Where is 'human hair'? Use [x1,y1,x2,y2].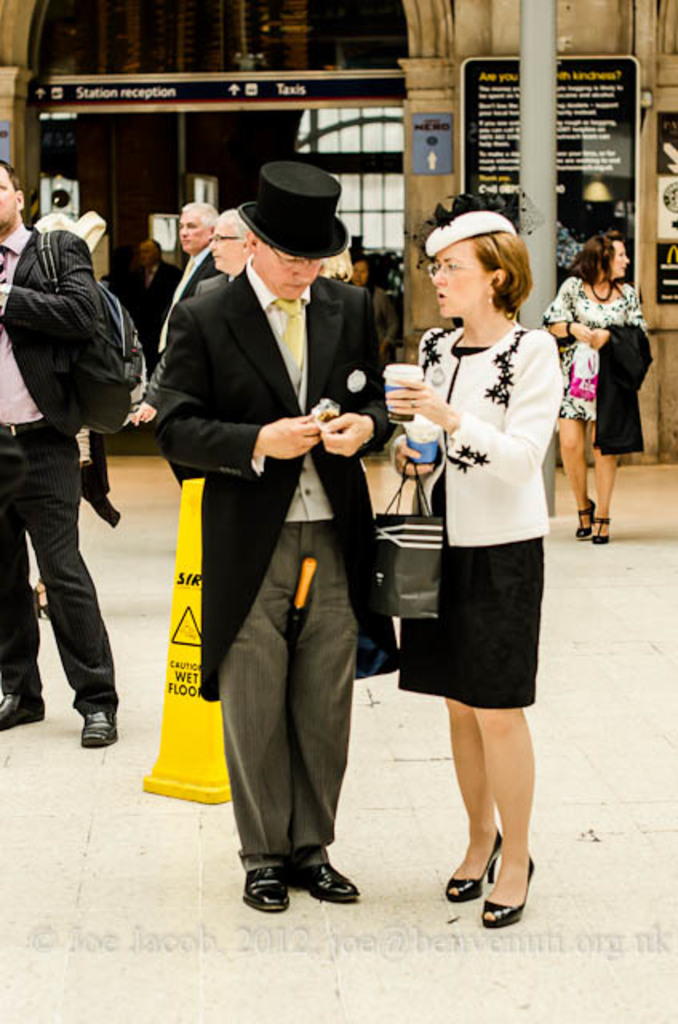
[566,229,622,282].
